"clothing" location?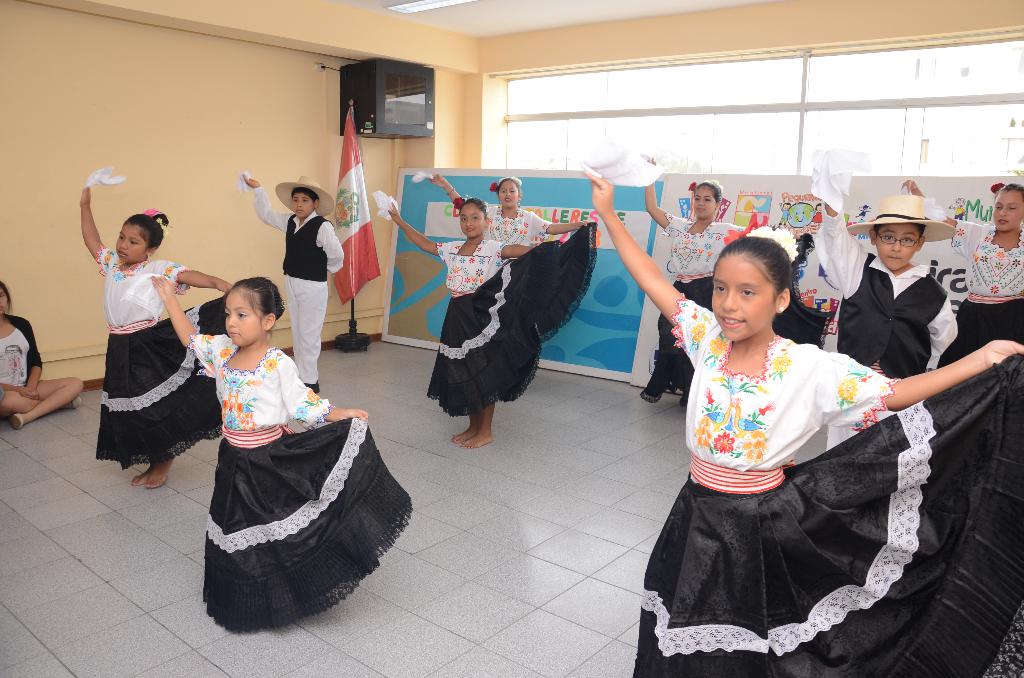
<box>635,214,755,401</box>
